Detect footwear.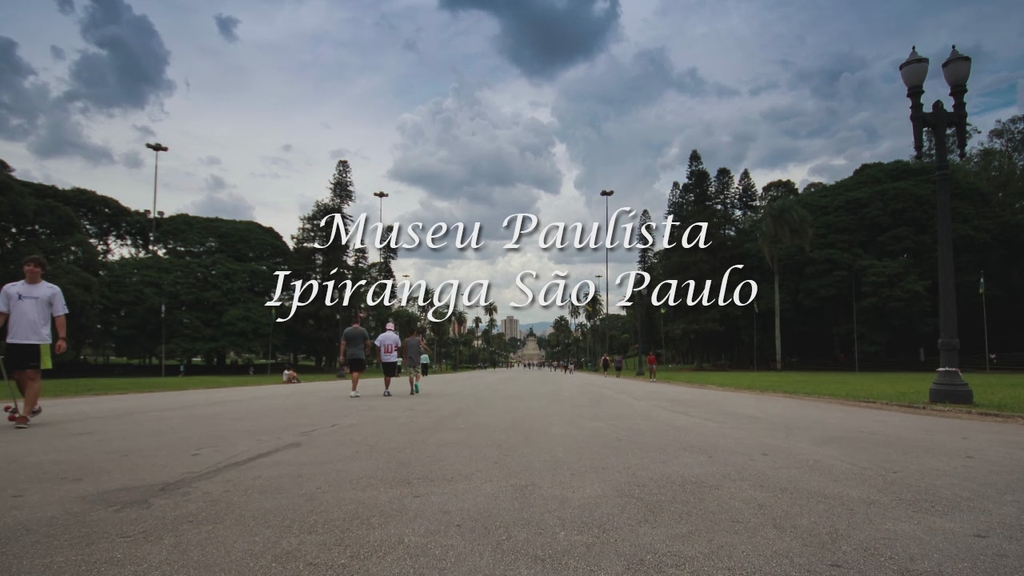
Detected at {"x1": 349, "y1": 386, "x2": 365, "y2": 397}.
